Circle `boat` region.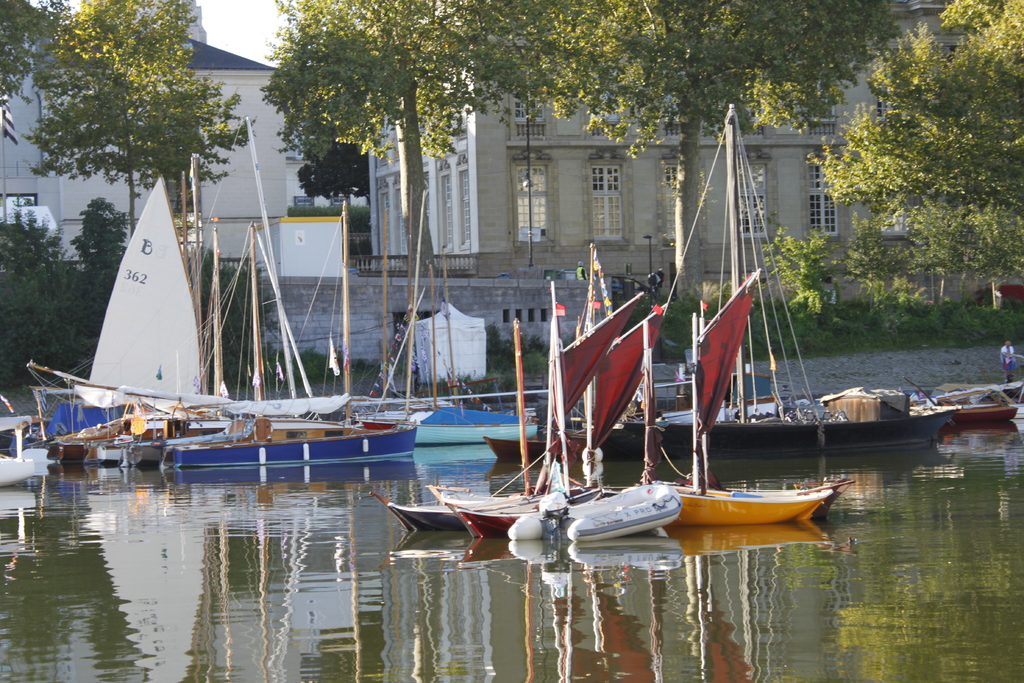
Region: (left=621, top=100, right=968, bottom=448).
